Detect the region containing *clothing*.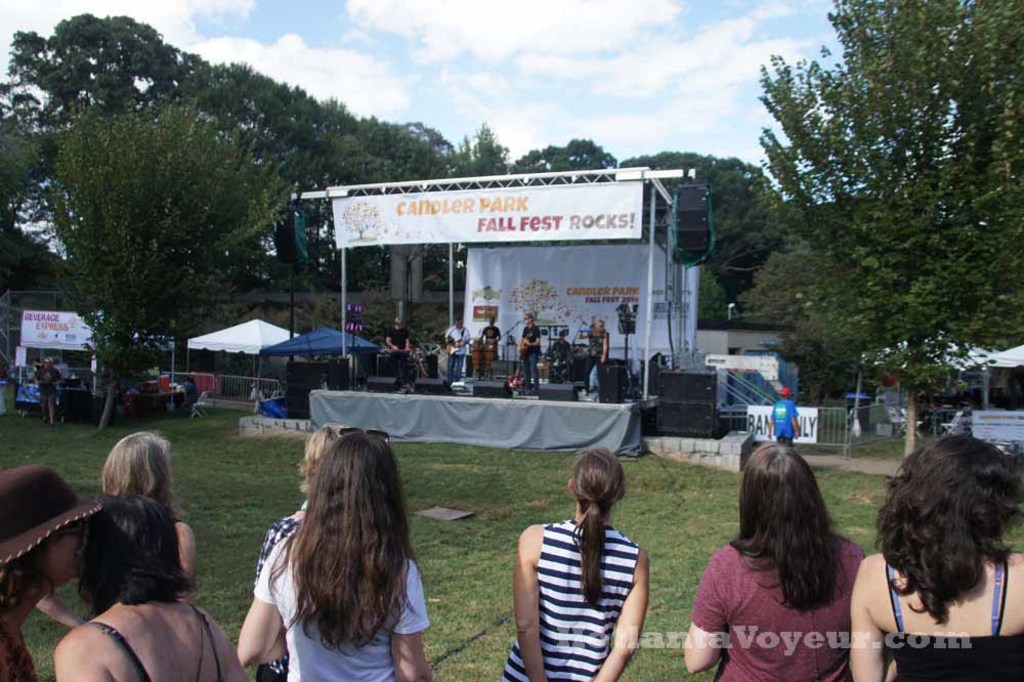
bbox=(876, 555, 1023, 681).
